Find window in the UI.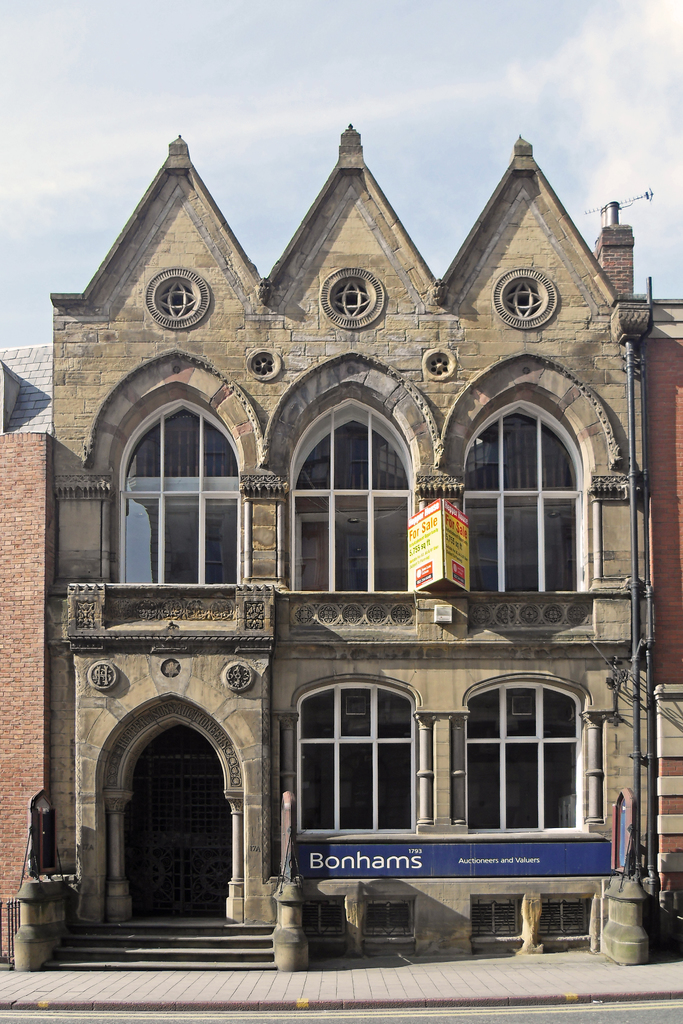
UI element at detection(465, 679, 582, 836).
